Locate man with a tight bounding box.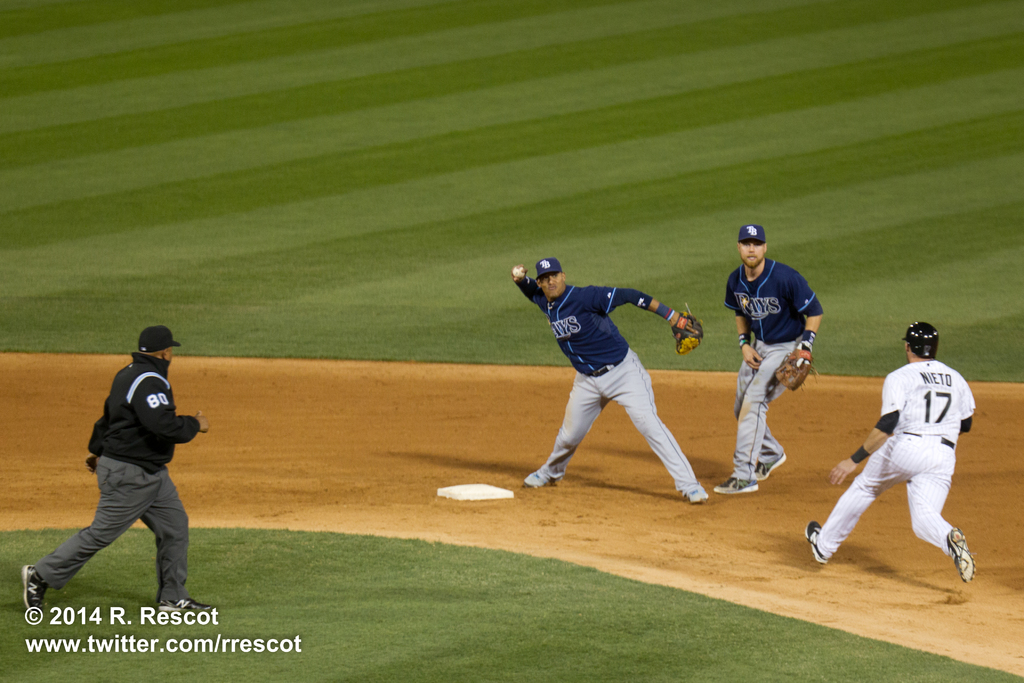
(707,225,824,494).
